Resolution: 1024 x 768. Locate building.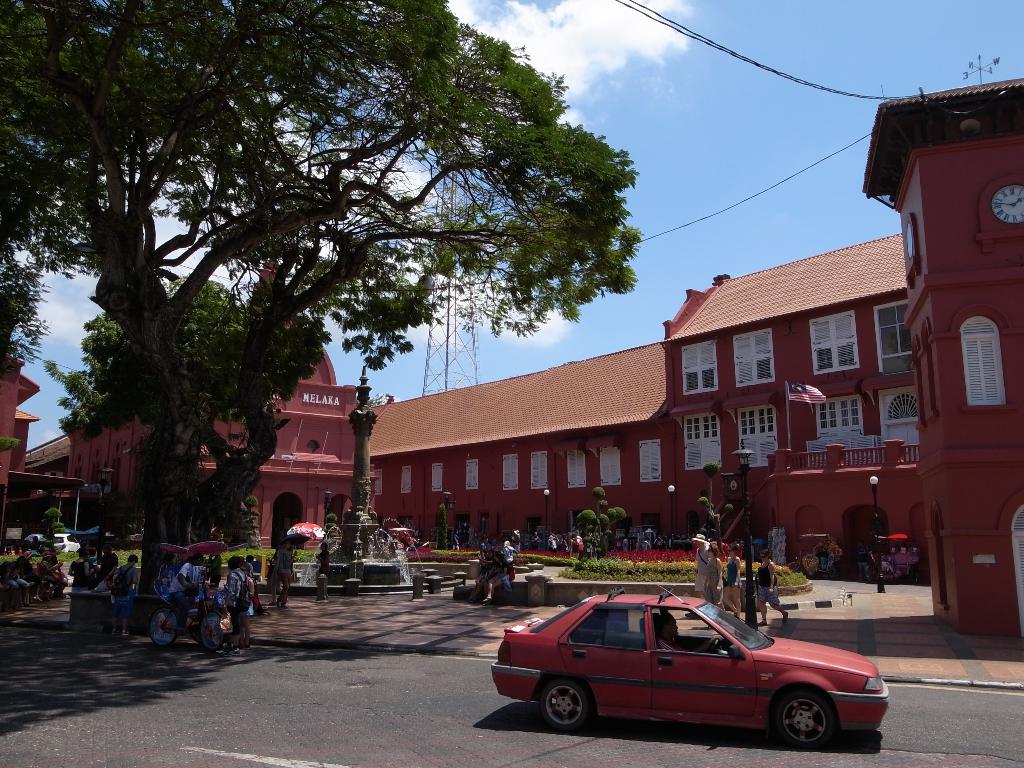
362,349,675,548.
